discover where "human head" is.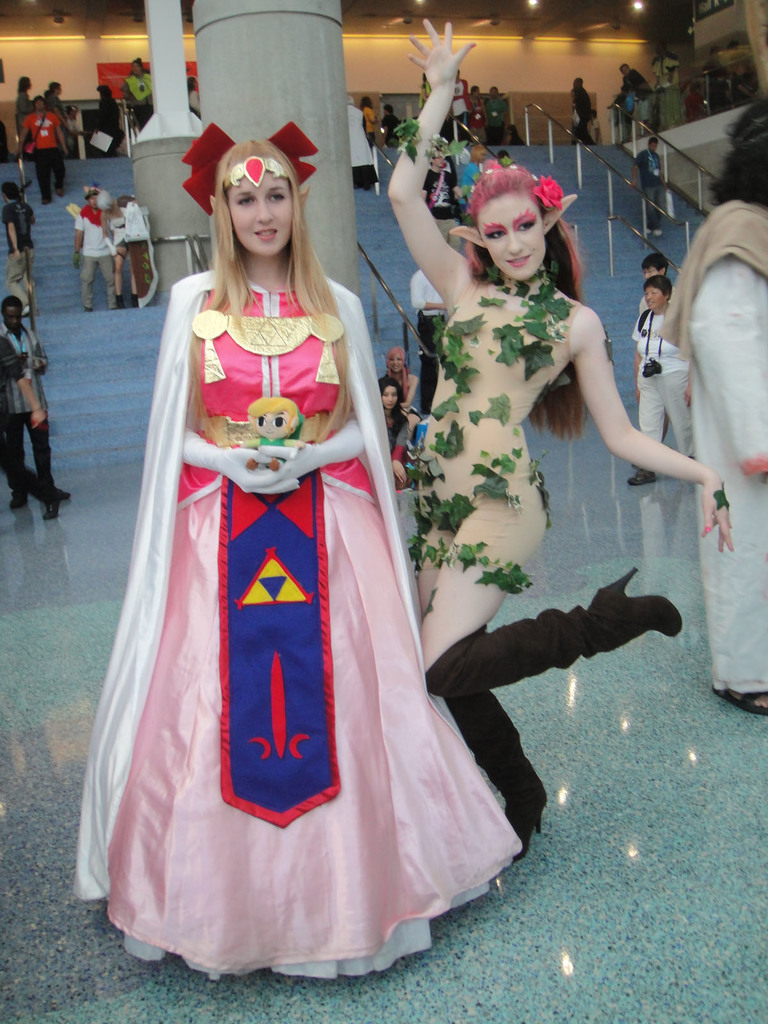
Discovered at [x1=98, y1=83, x2=117, y2=99].
